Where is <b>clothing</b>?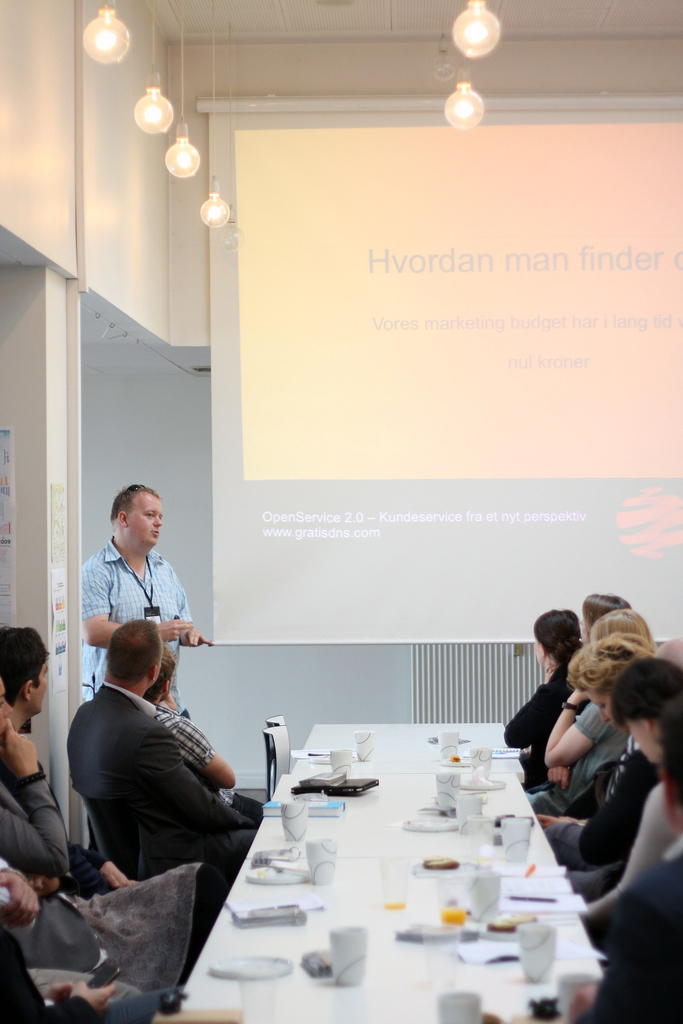
62,680,254,972.
